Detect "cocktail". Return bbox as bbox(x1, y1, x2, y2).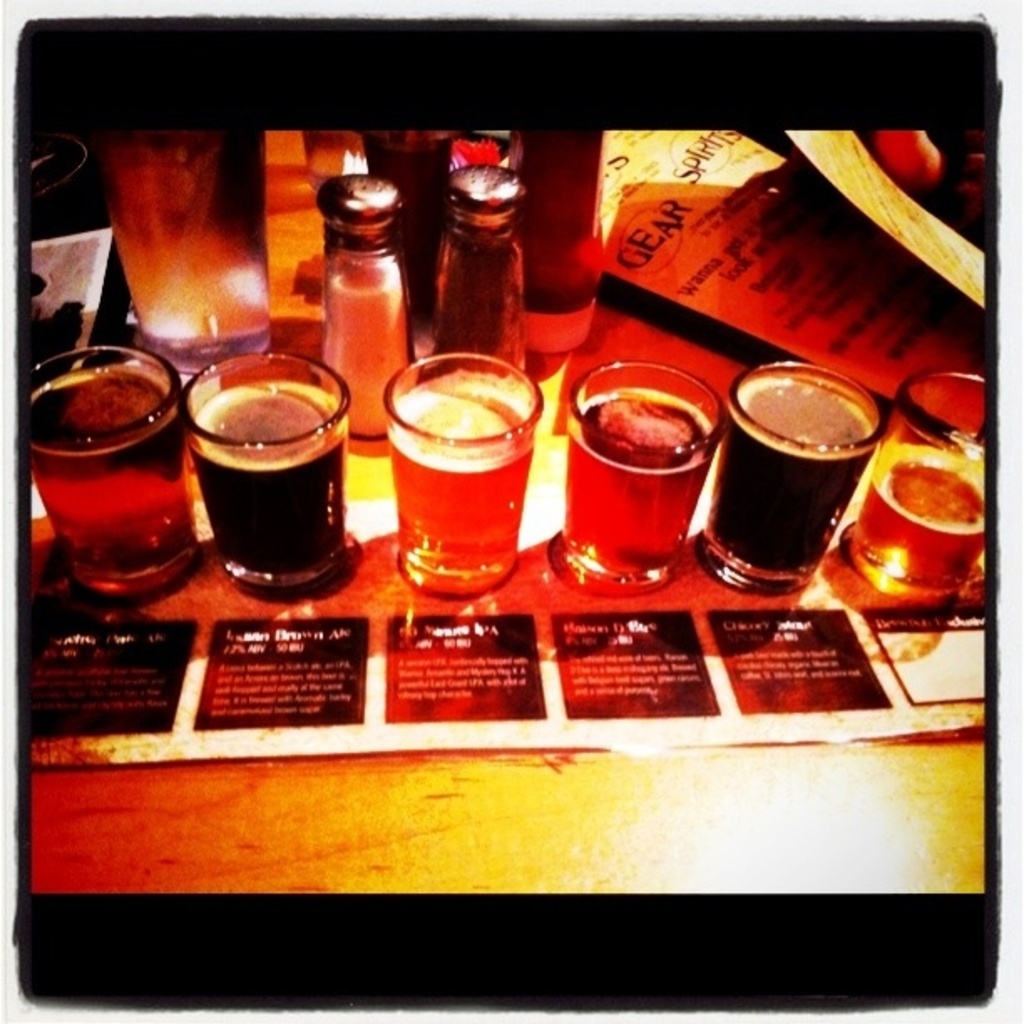
bbox(711, 356, 872, 589).
